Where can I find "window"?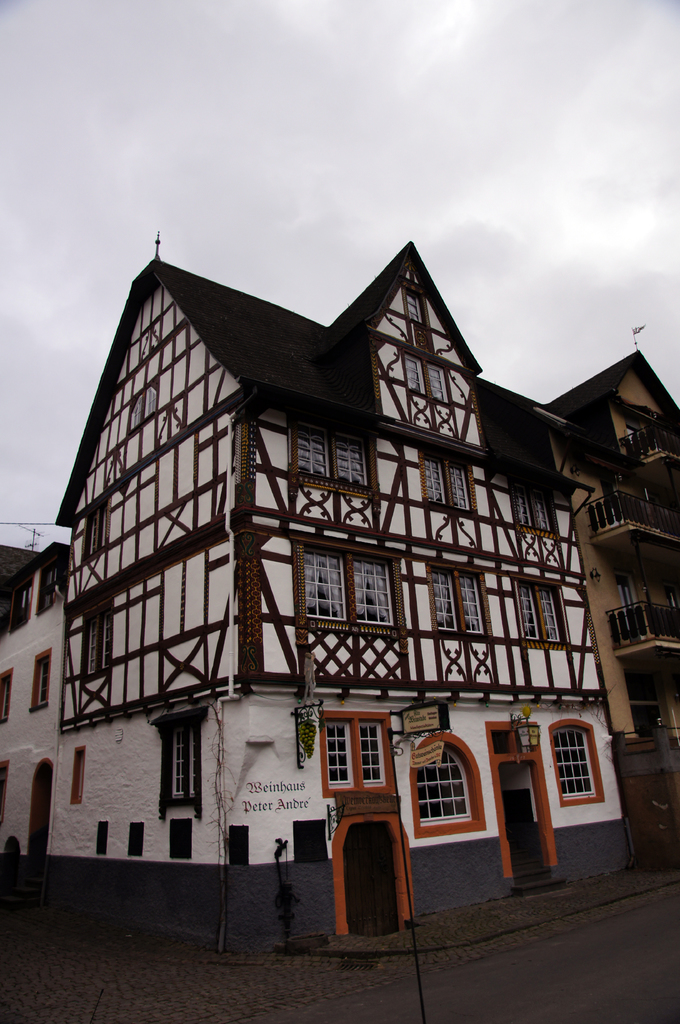
You can find it at region(83, 588, 112, 676).
